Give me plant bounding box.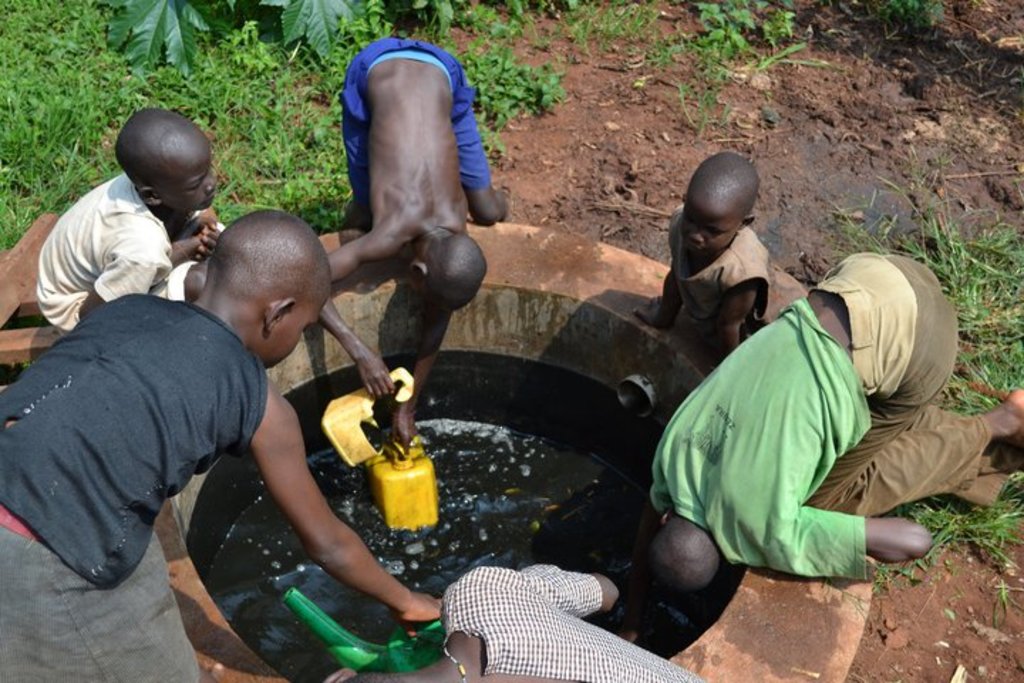
(left=821, top=169, right=1023, bottom=420).
